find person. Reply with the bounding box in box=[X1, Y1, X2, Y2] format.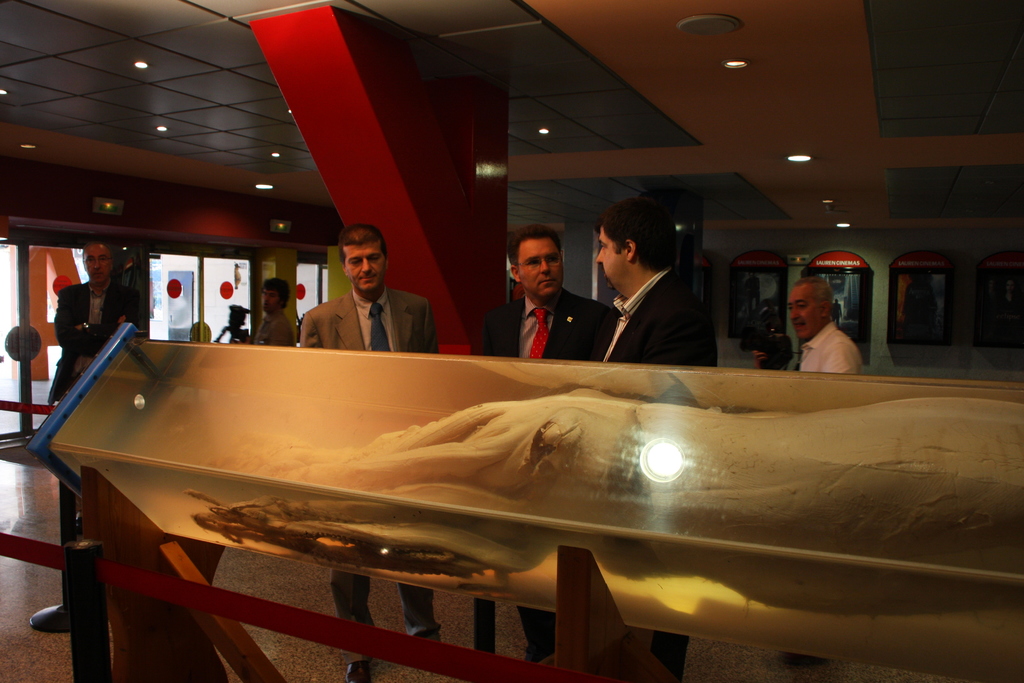
box=[45, 247, 147, 409].
